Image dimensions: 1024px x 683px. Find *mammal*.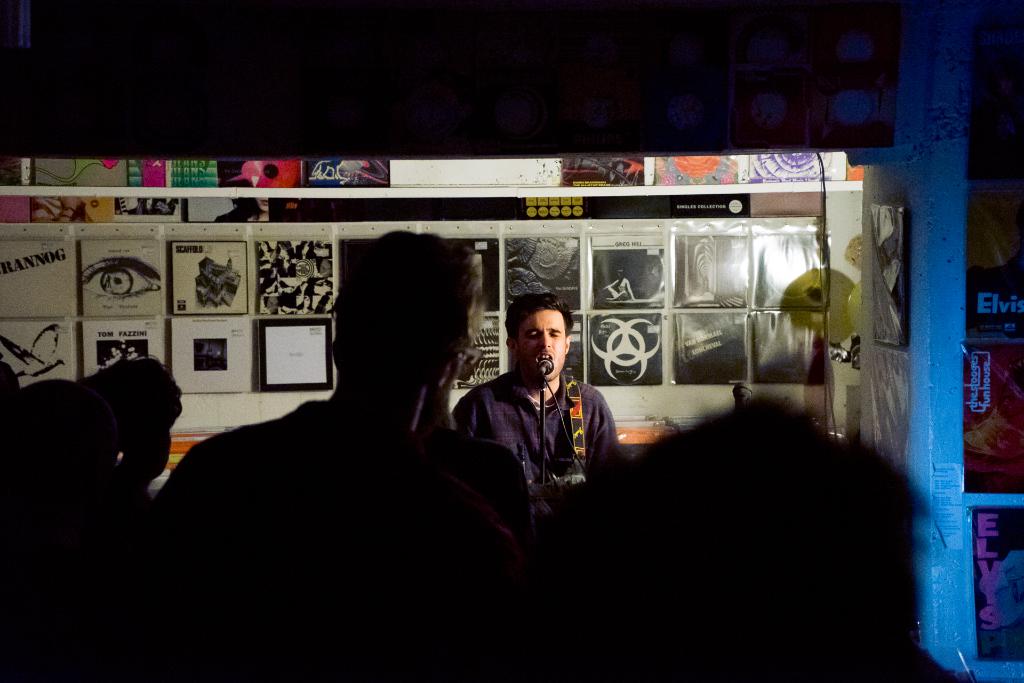
141/222/545/682.
